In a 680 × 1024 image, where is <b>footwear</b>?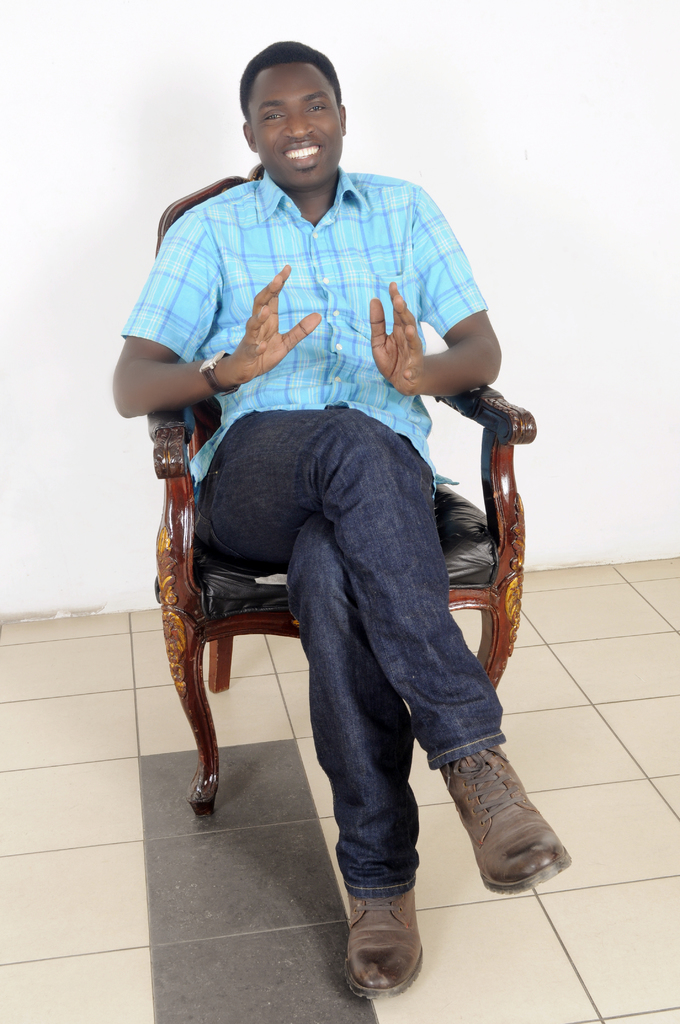
{"left": 441, "top": 742, "right": 571, "bottom": 895}.
